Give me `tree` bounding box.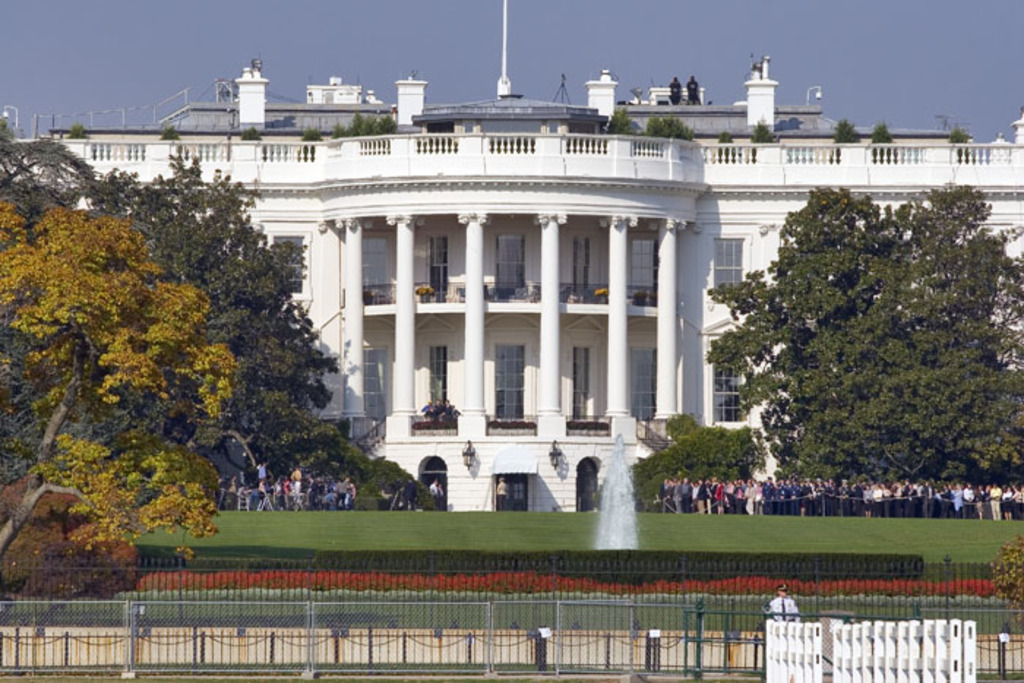
648:108:693:155.
